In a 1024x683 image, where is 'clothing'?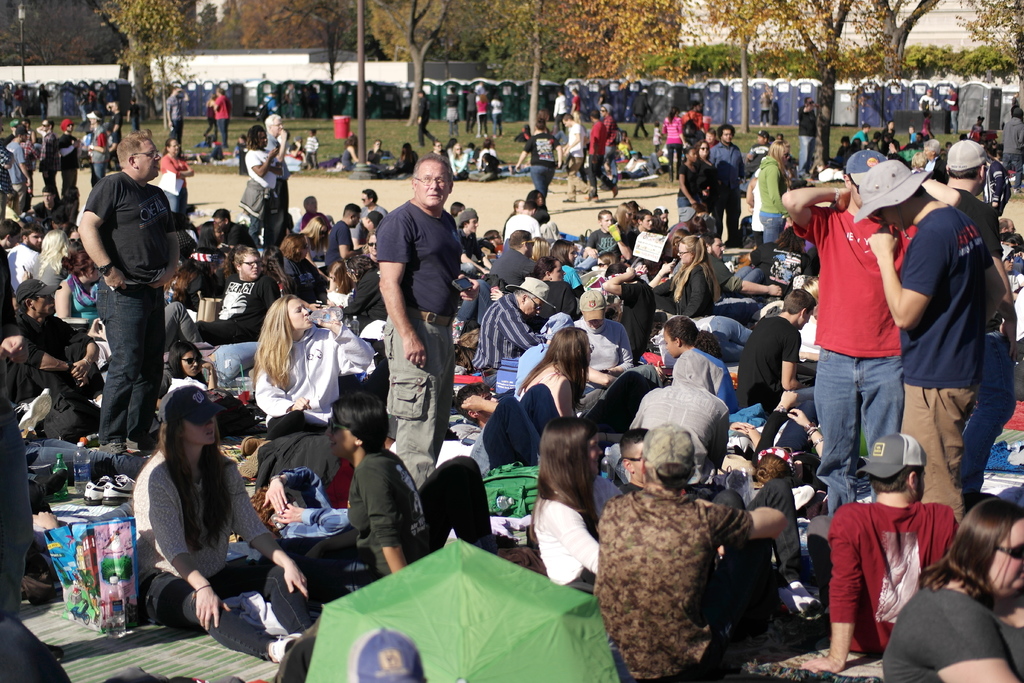
crop(0, 608, 267, 682).
